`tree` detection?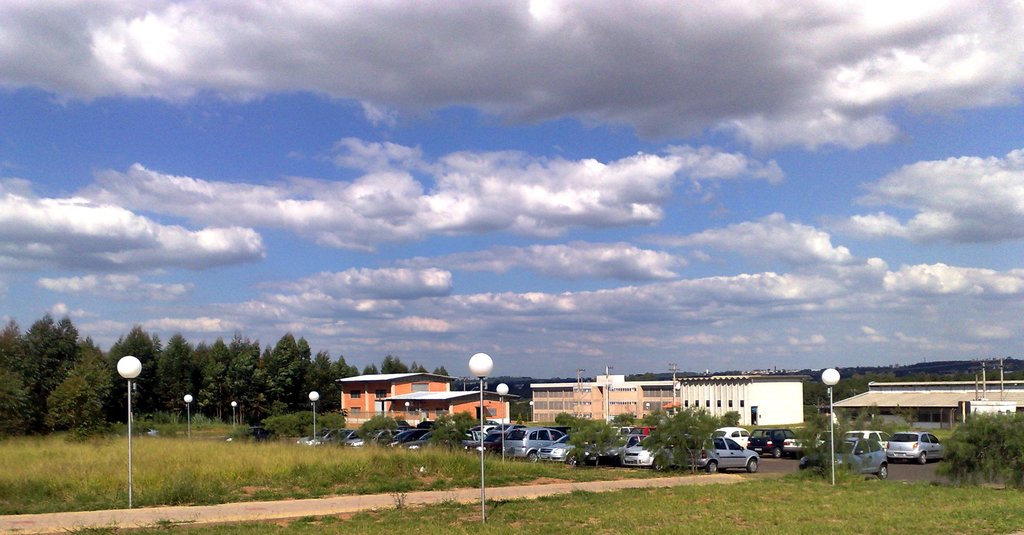
region(433, 363, 450, 373)
